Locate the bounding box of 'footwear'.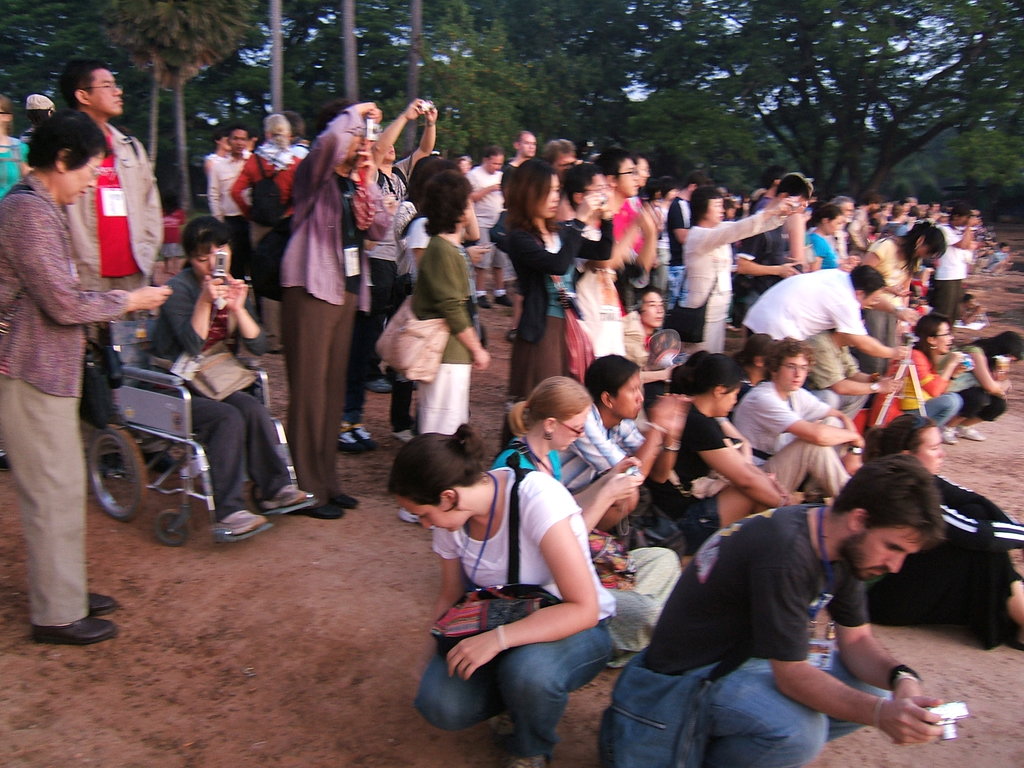
Bounding box: box=[509, 750, 548, 767].
